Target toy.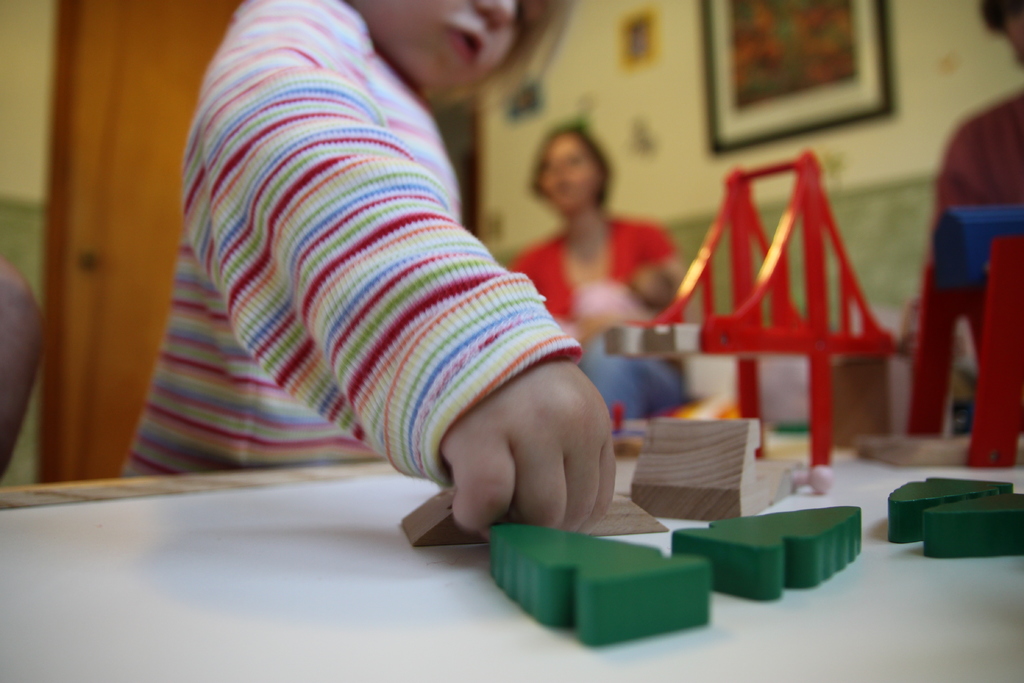
Target region: (x1=885, y1=472, x2=1018, y2=546).
